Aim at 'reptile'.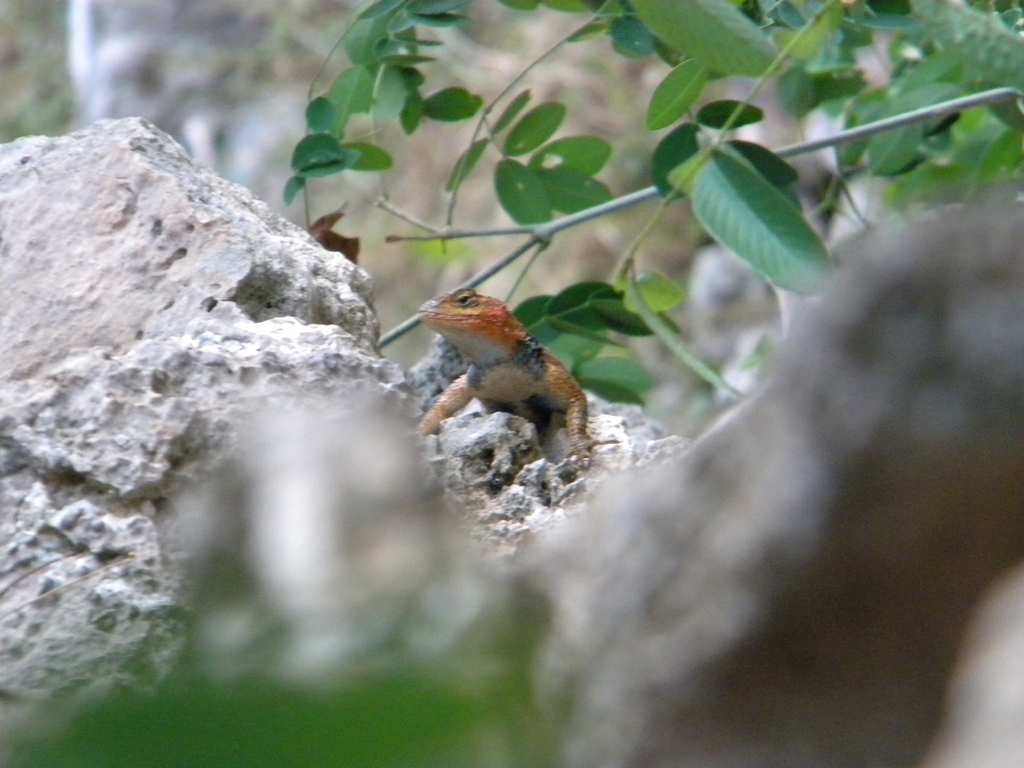
Aimed at region(410, 289, 626, 461).
